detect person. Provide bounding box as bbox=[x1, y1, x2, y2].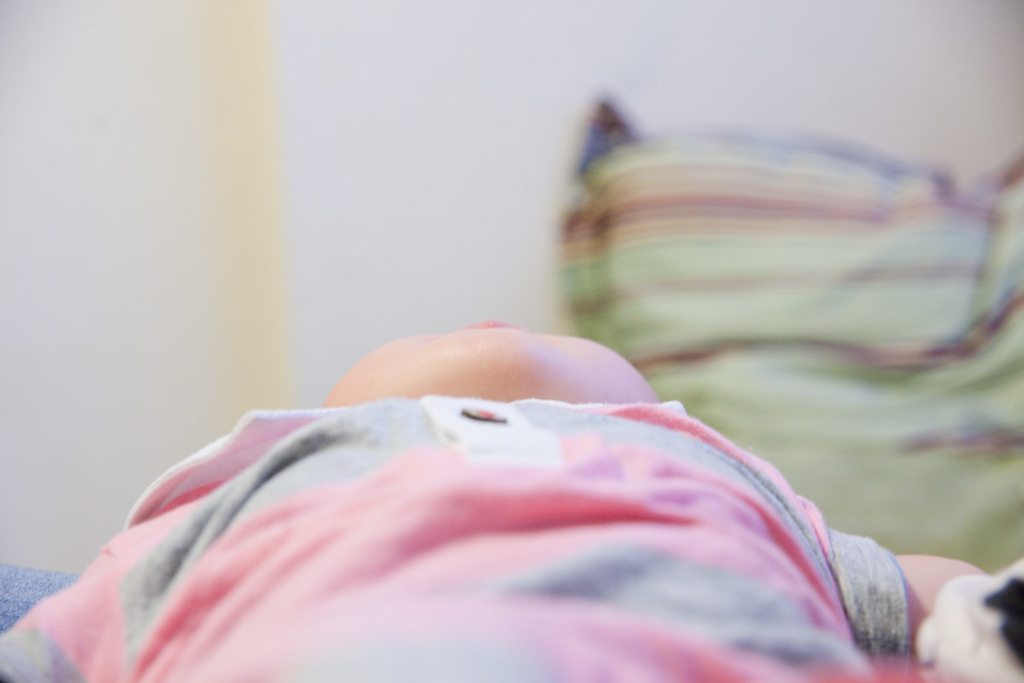
bbox=[0, 319, 1023, 682].
